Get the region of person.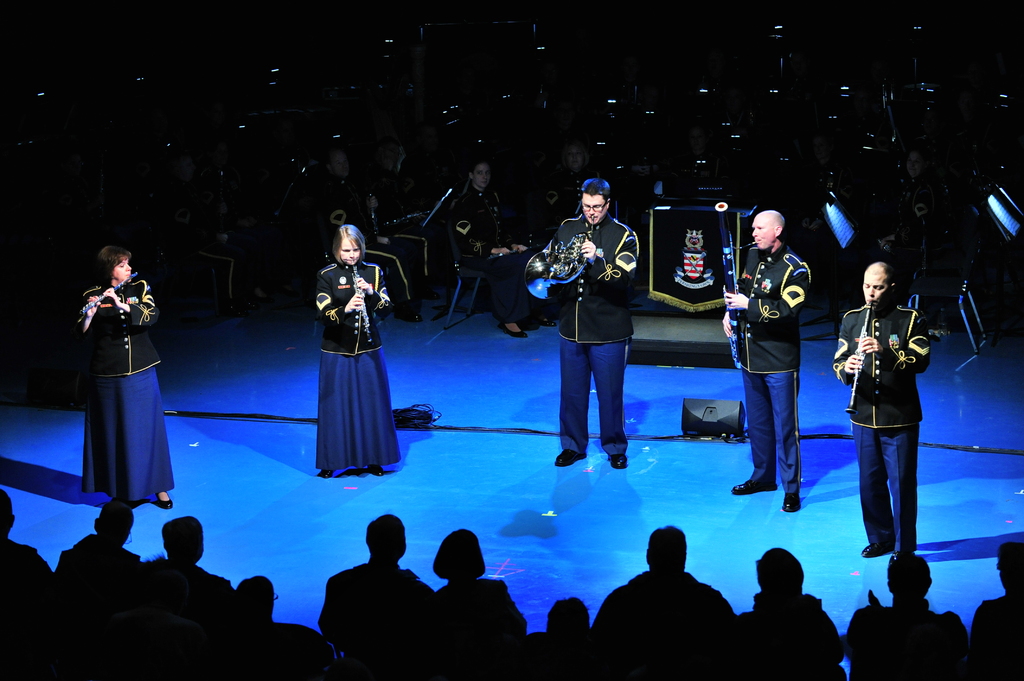
rect(310, 226, 406, 474).
